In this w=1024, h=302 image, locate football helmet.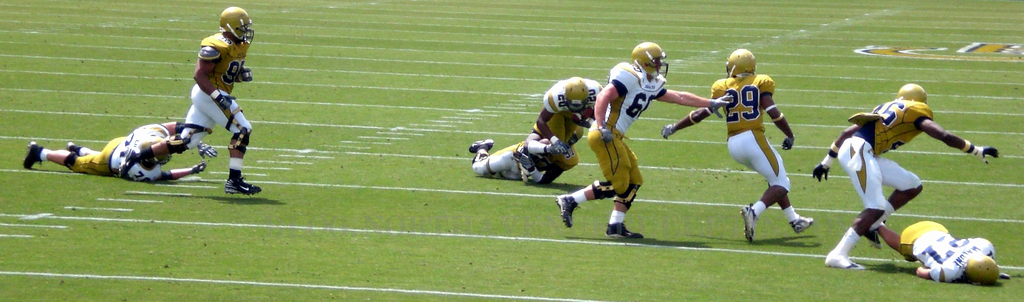
Bounding box: (220,7,257,51).
